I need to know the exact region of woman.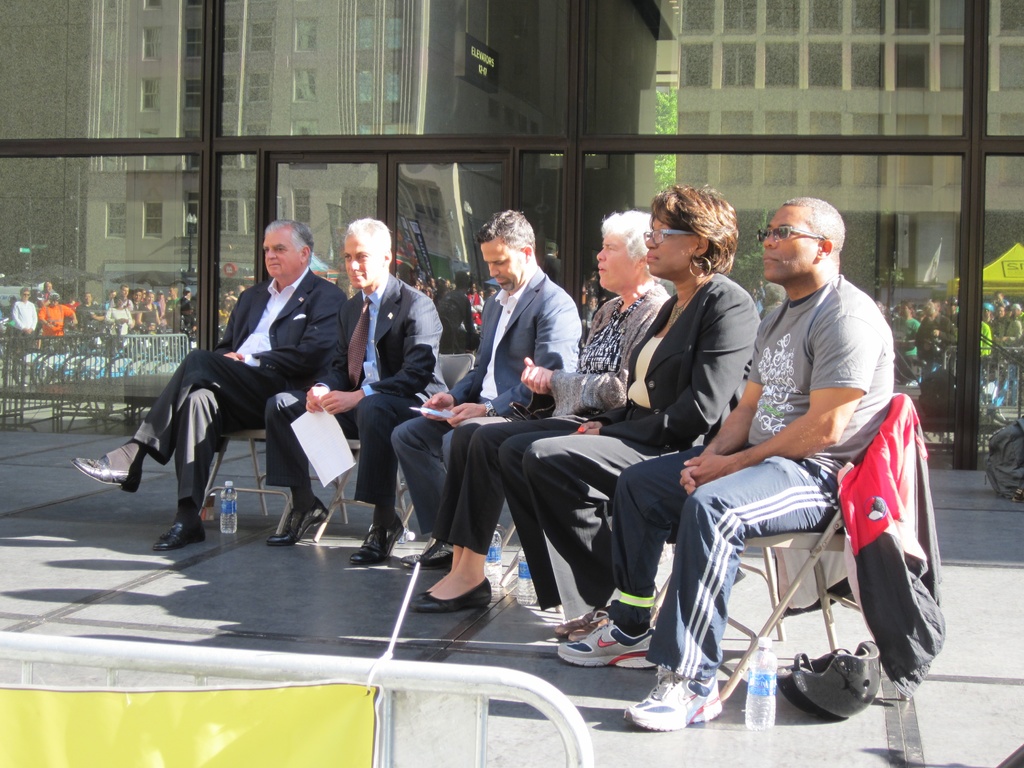
Region: box=[419, 205, 669, 604].
